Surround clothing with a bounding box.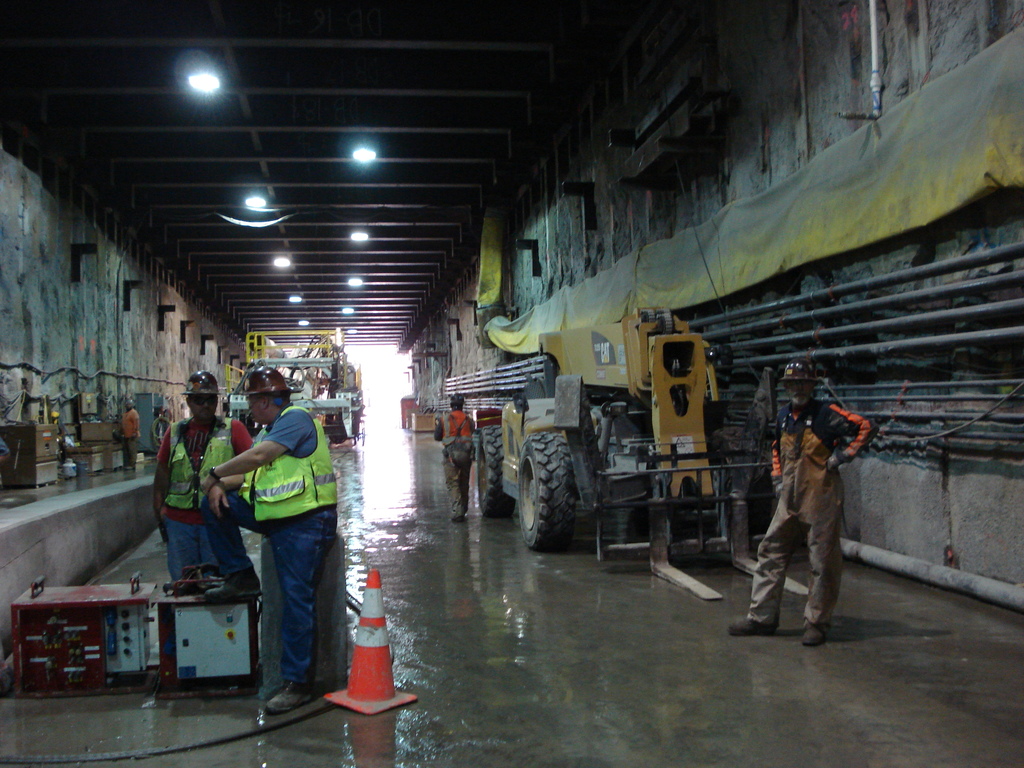
{"left": 154, "top": 415, "right": 255, "bottom": 580}.
